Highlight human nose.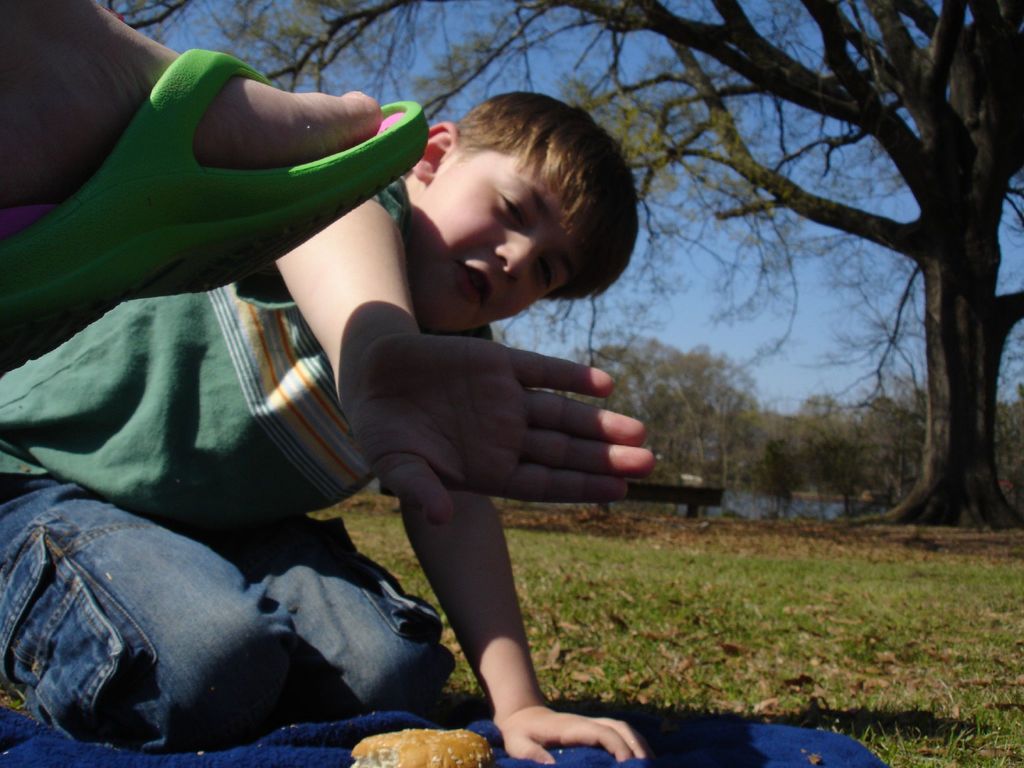
Highlighted region: bbox=[497, 233, 550, 275].
